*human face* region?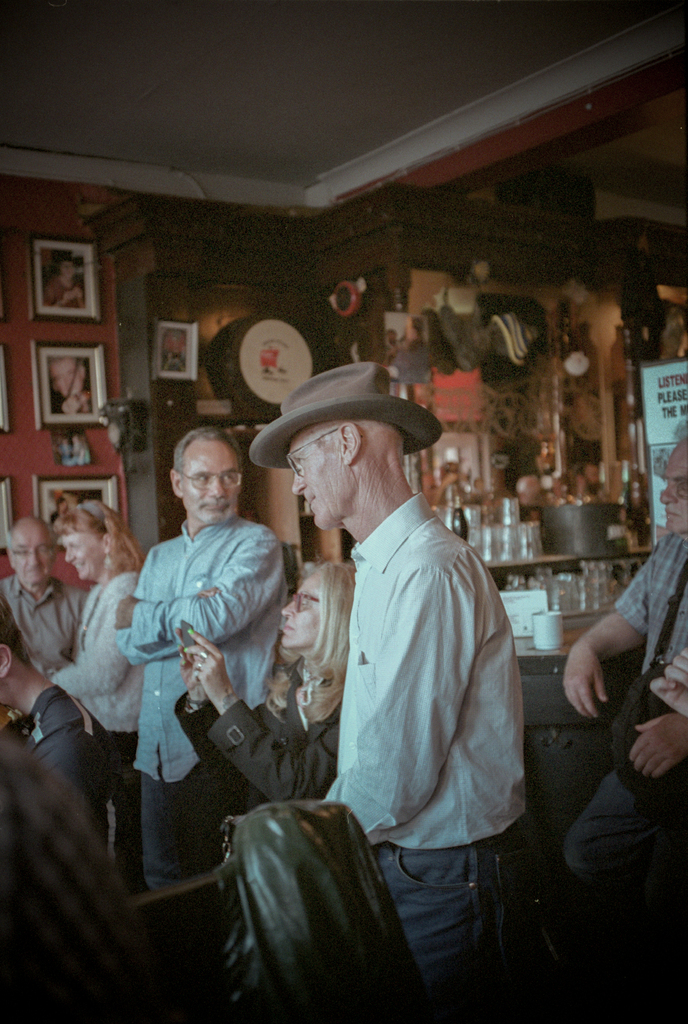
left=289, top=426, right=345, bottom=529
